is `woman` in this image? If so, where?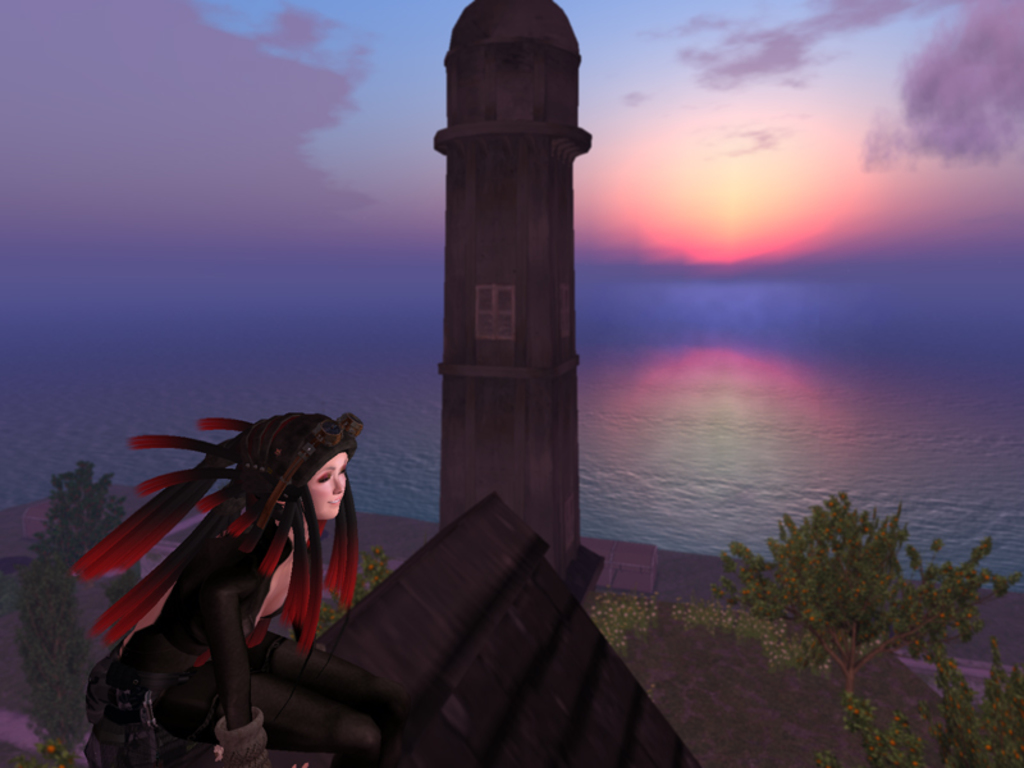
Yes, at (x1=58, y1=384, x2=422, y2=751).
